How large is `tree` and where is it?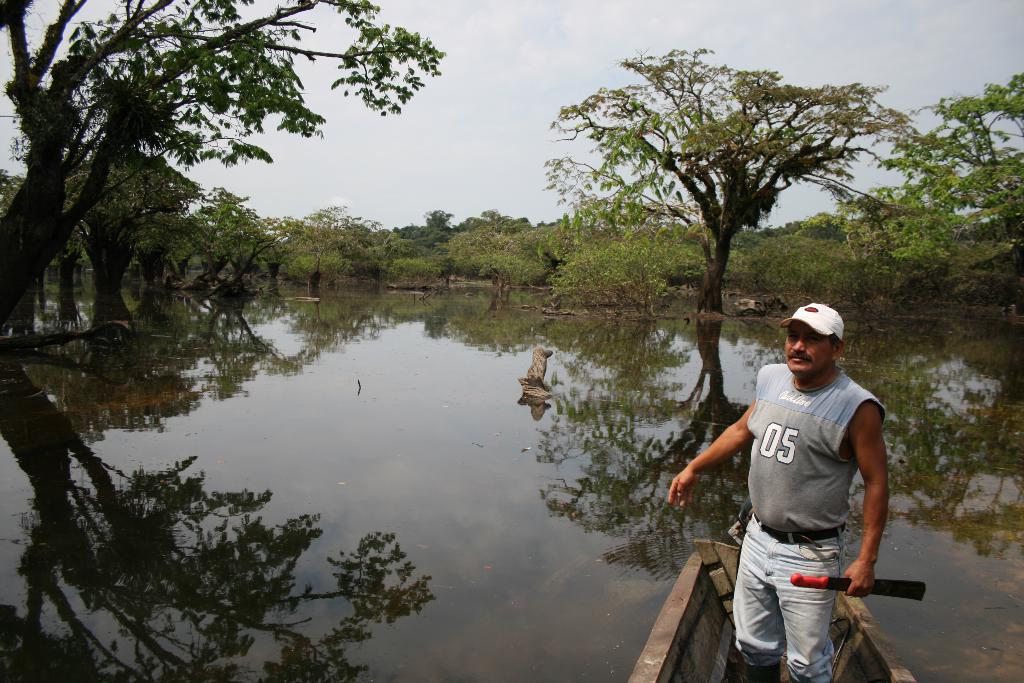
Bounding box: BBox(0, 0, 442, 320).
